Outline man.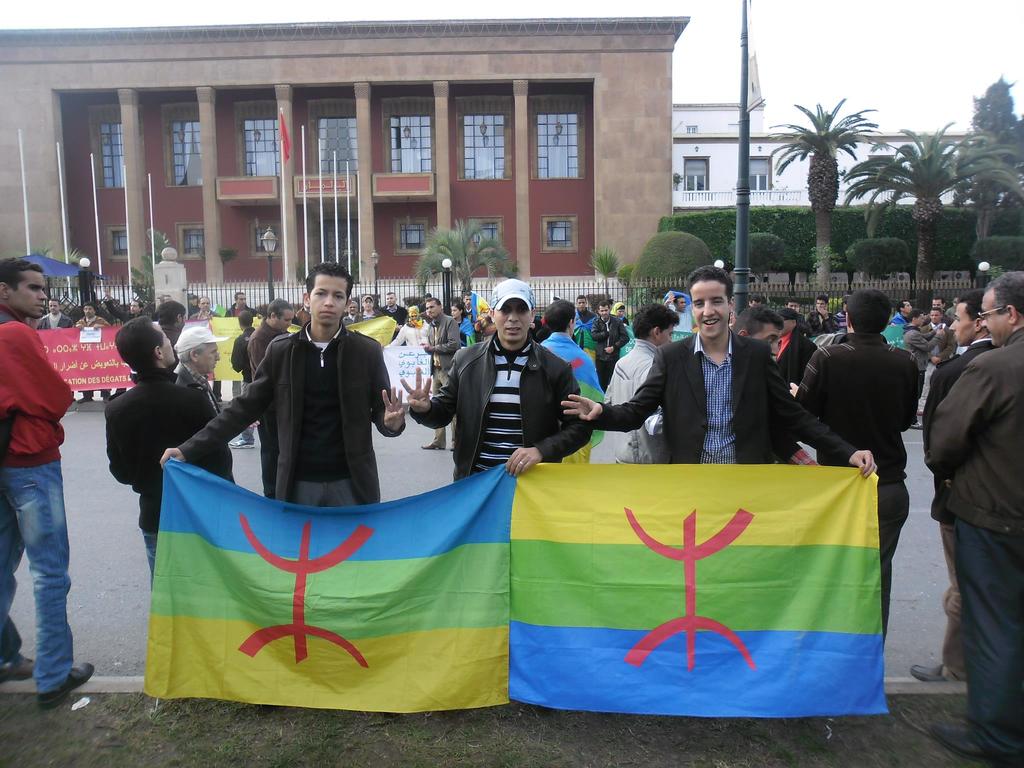
Outline: [461, 291, 476, 324].
